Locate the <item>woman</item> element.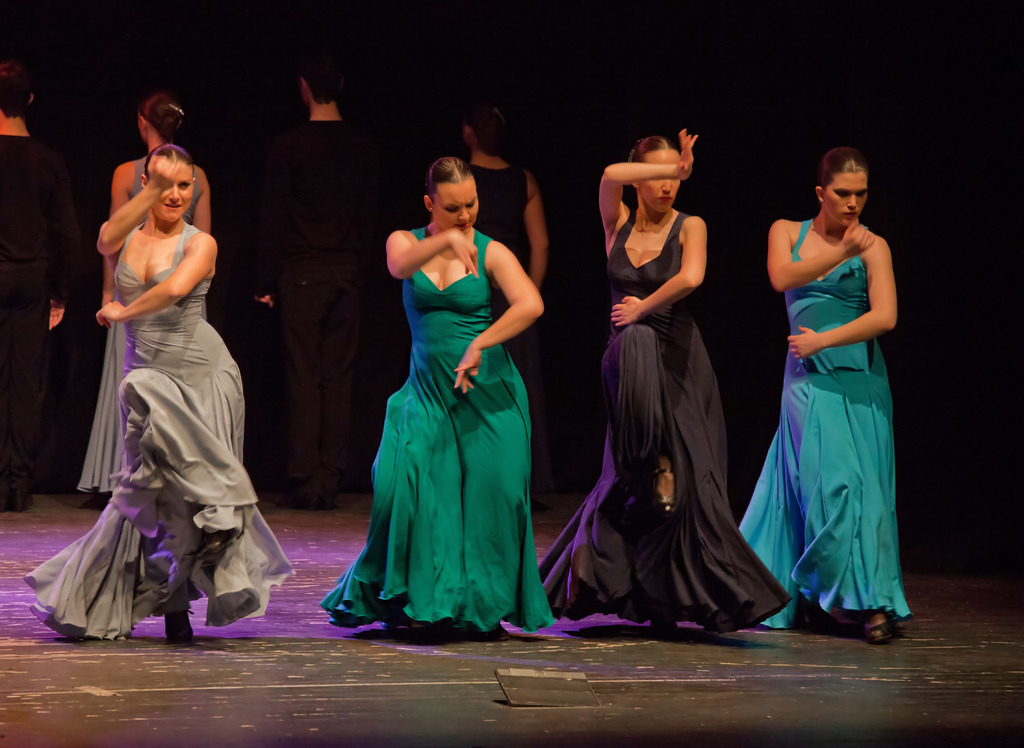
Element bbox: Rect(76, 98, 219, 503).
